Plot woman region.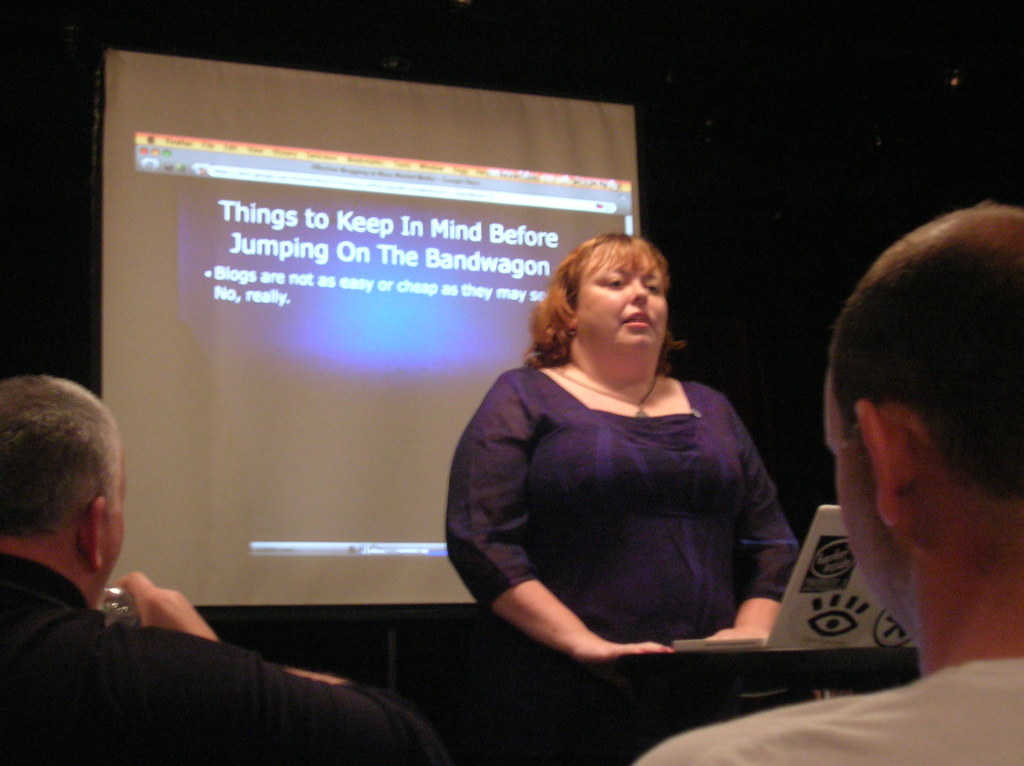
Plotted at <box>444,225,808,692</box>.
